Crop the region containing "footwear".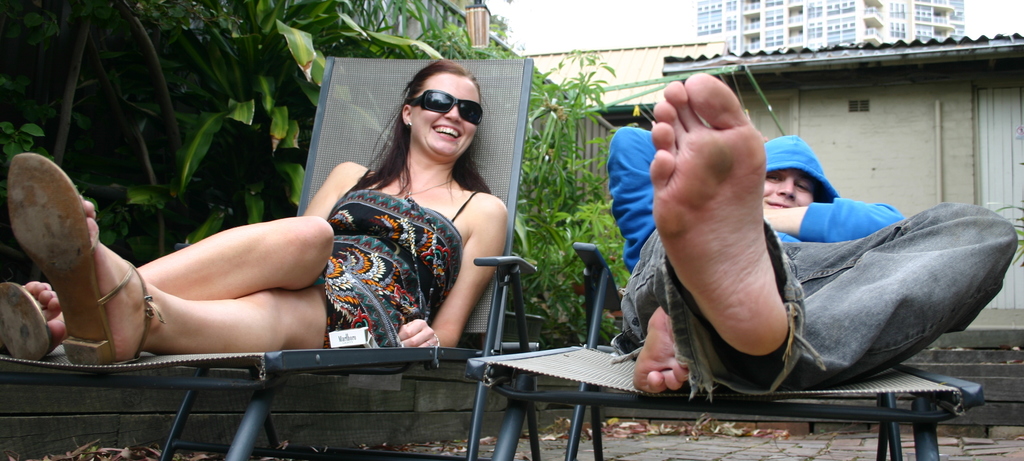
Crop region: box(4, 142, 113, 346).
